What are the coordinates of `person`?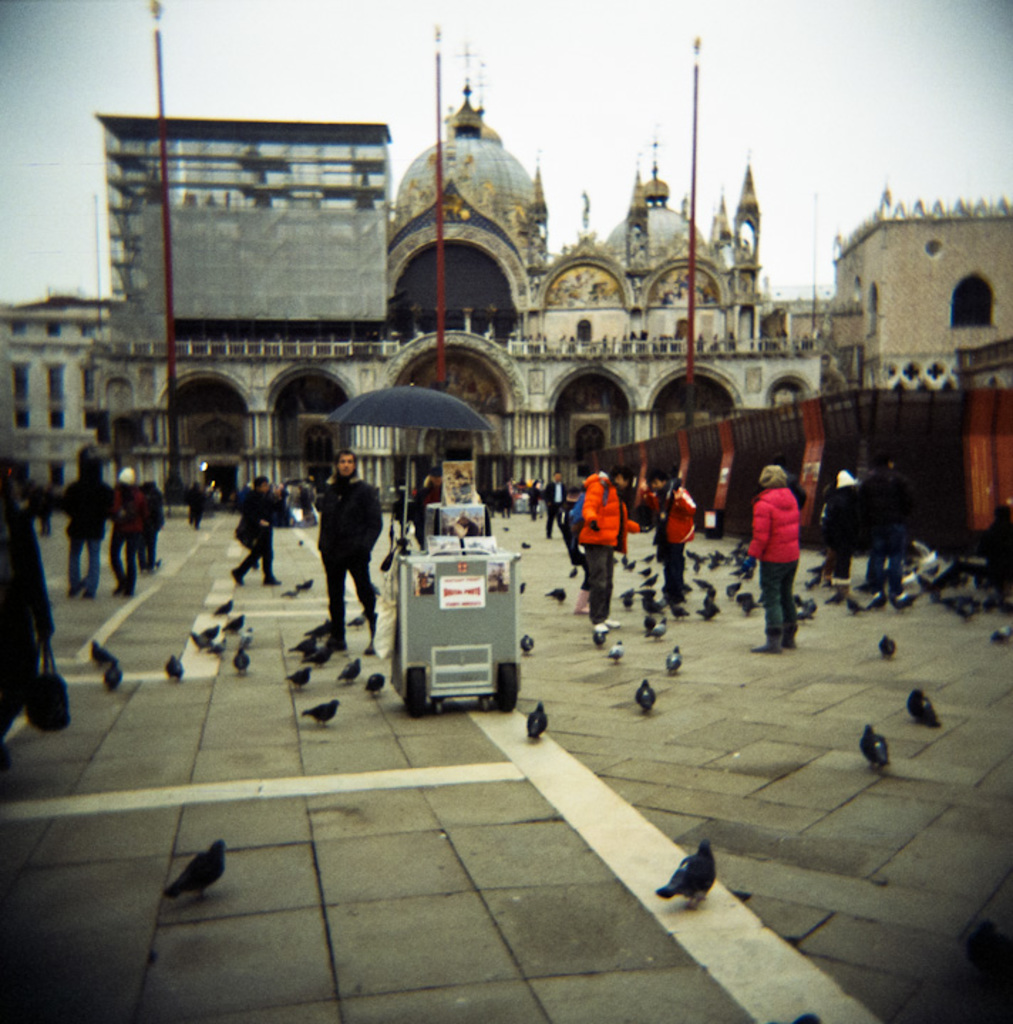
580,466,640,626.
